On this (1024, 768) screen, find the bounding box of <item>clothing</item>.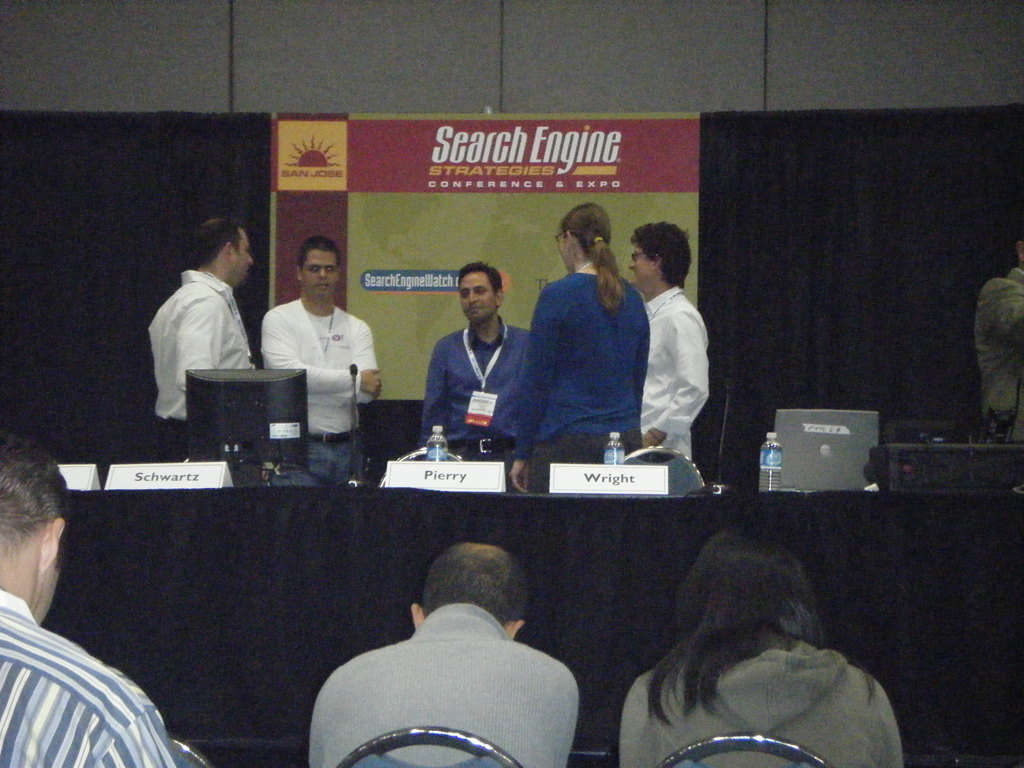
Bounding box: {"x1": 425, "y1": 317, "x2": 528, "y2": 458}.
